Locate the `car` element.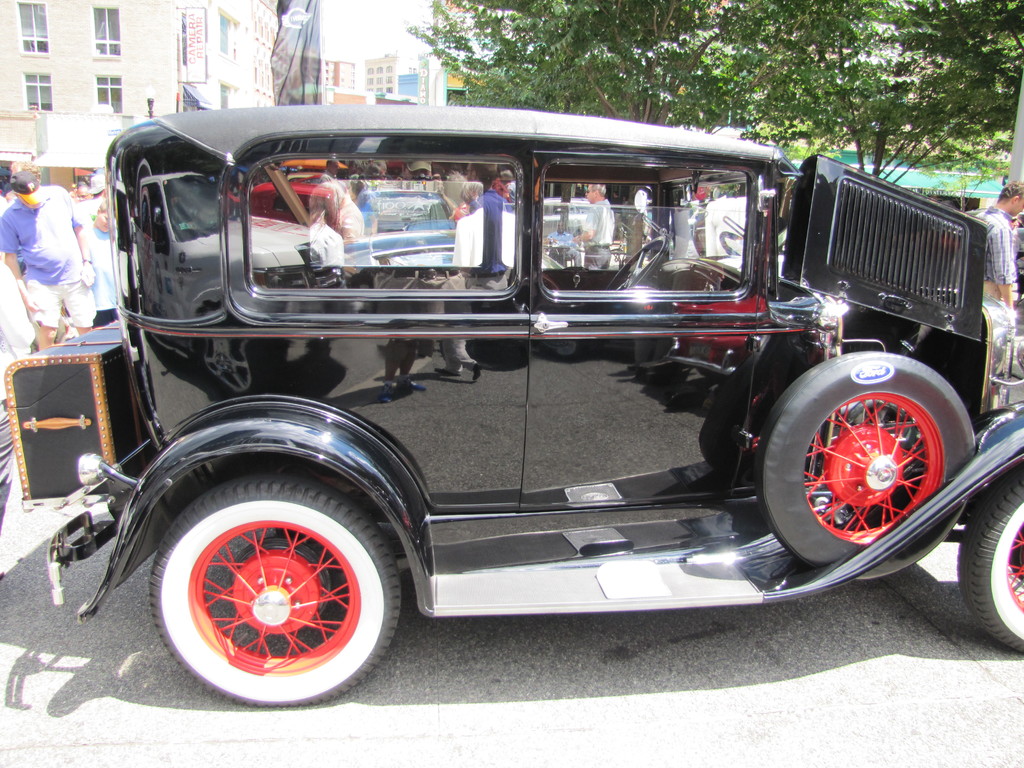
Element bbox: 966/208/1023/270.
